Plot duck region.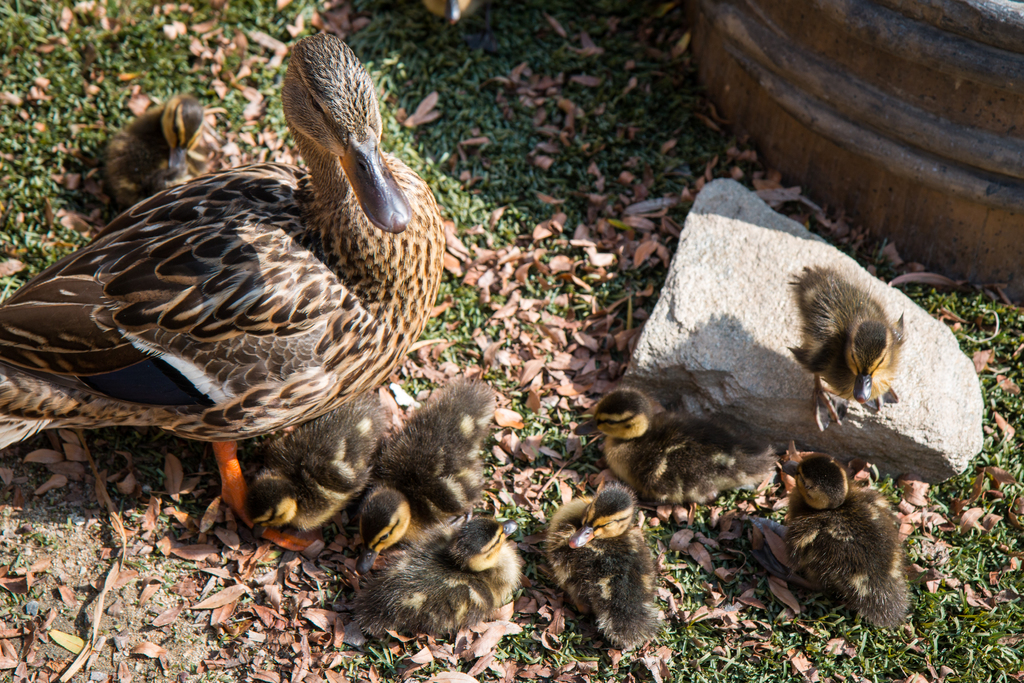
Plotted at region(546, 479, 669, 682).
